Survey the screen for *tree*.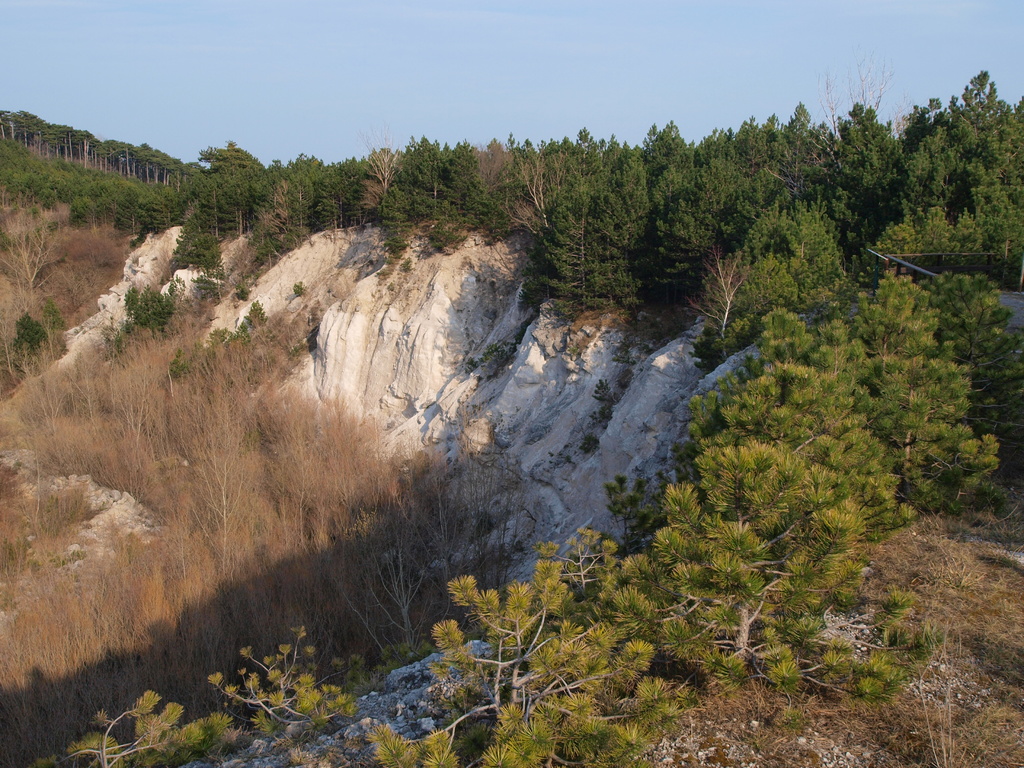
Survey found: bbox(749, 93, 834, 285).
